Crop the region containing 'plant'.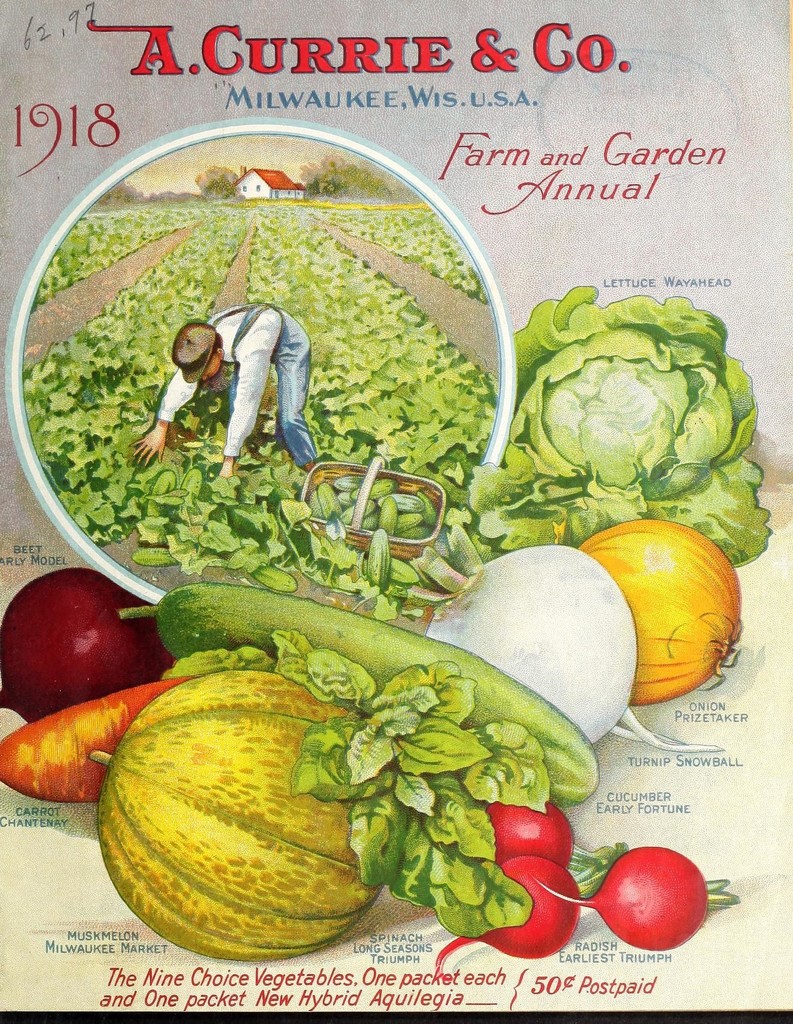
Crop region: region(478, 271, 792, 557).
